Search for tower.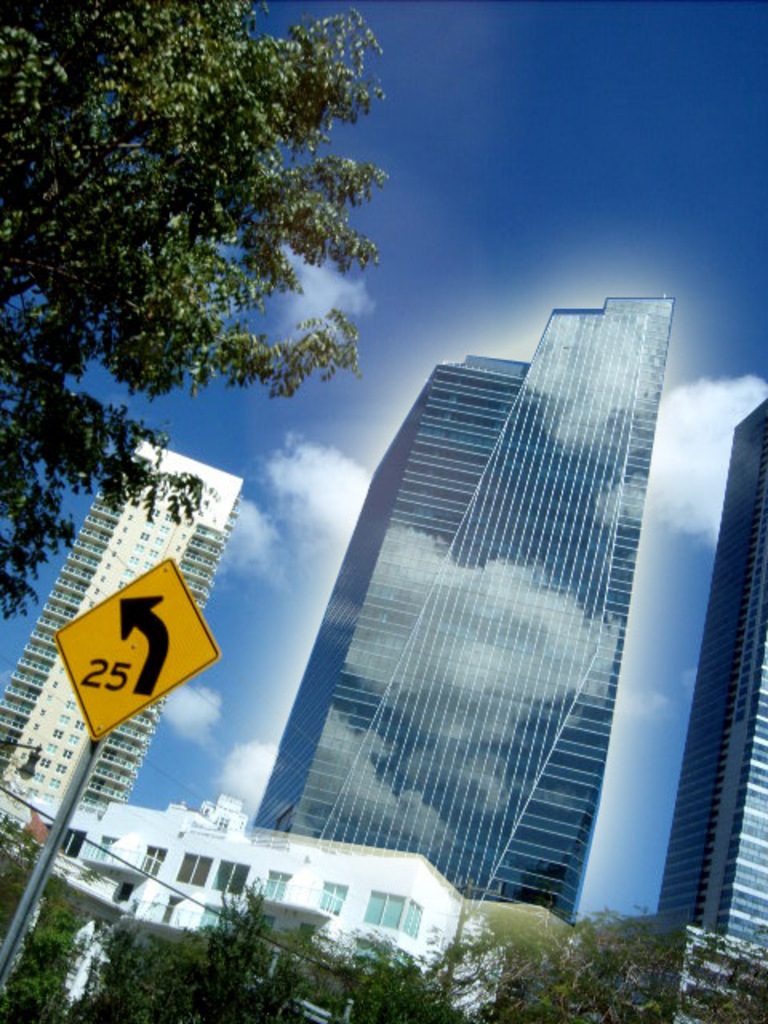
Found at box=[218, 242, 696, 944].
